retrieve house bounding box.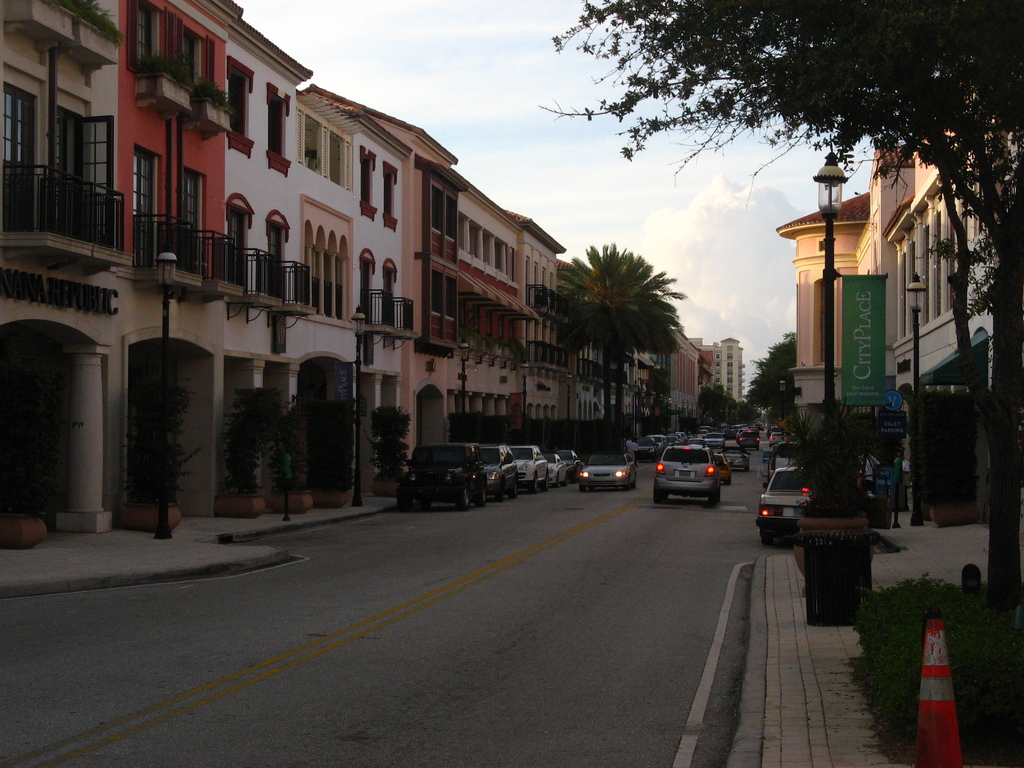
Bounding box: [x1=410, y1=179, x2=460, y2=486].
